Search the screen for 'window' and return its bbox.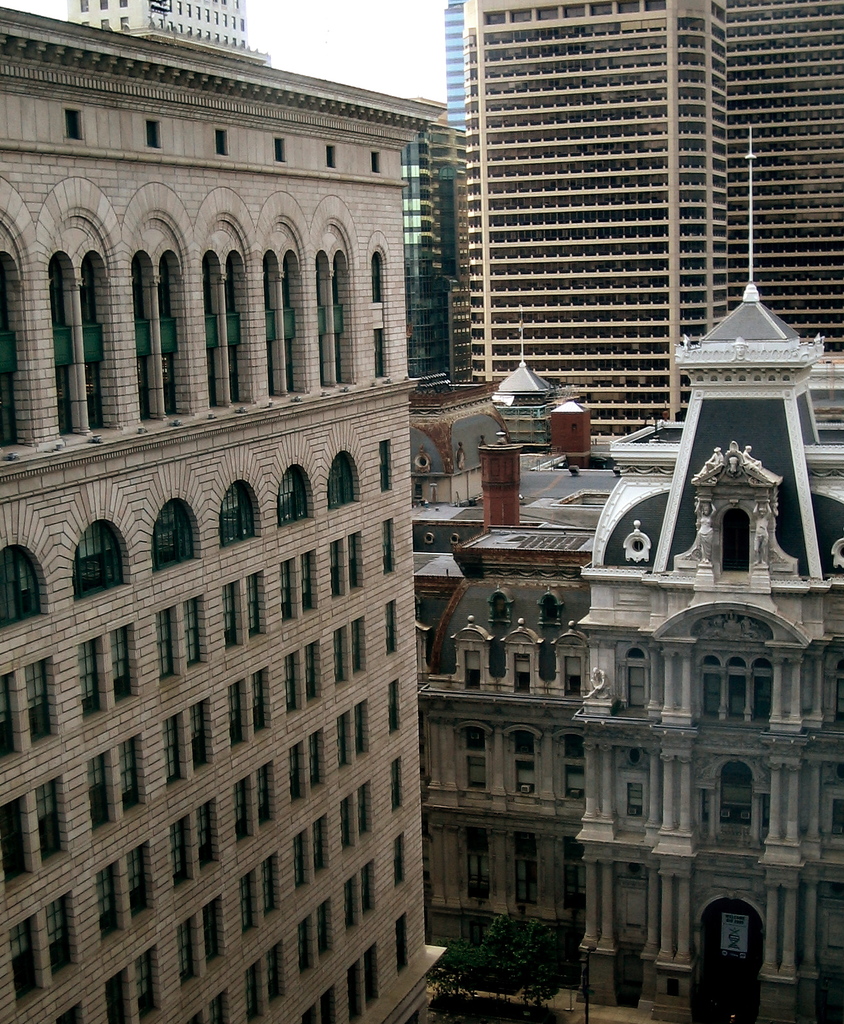
Found: bbox=(722, 509, 752, 573).
